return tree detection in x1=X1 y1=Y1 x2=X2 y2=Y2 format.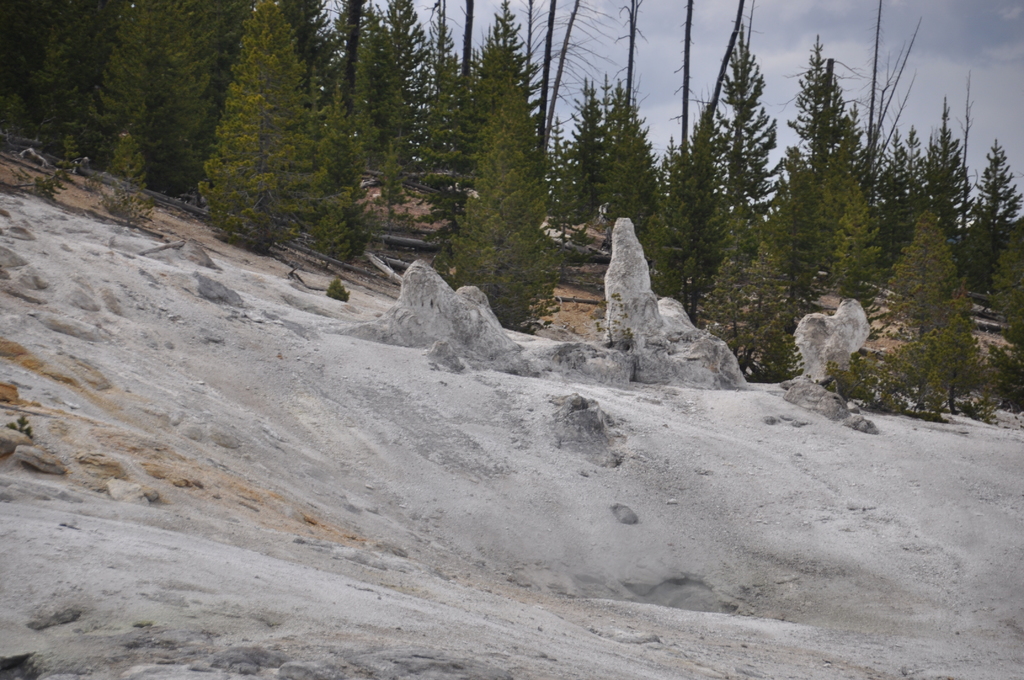
x1=891 y1=111 x2=943 y2=239.
